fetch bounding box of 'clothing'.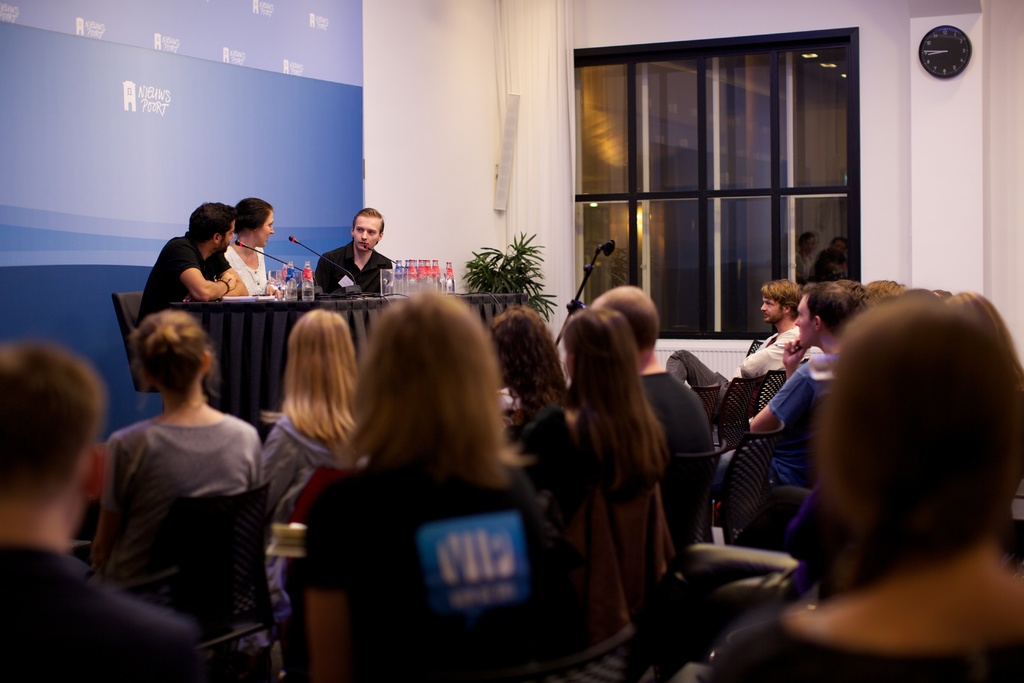
Bbox: {"left": 252, "top": 413, "right": 356, "bottom": 604}.
